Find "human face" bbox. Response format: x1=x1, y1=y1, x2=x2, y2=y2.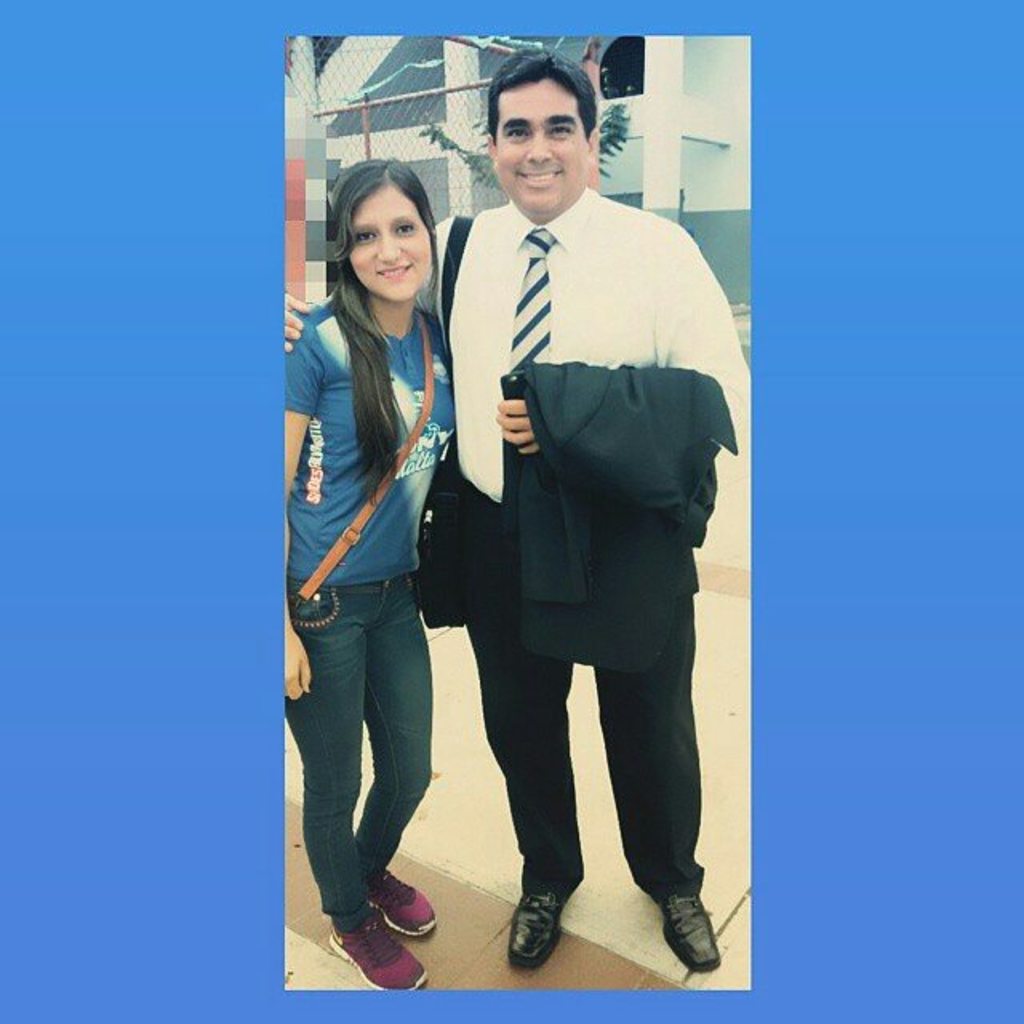
x1=347, y1=194, x2=430, y2=302.
